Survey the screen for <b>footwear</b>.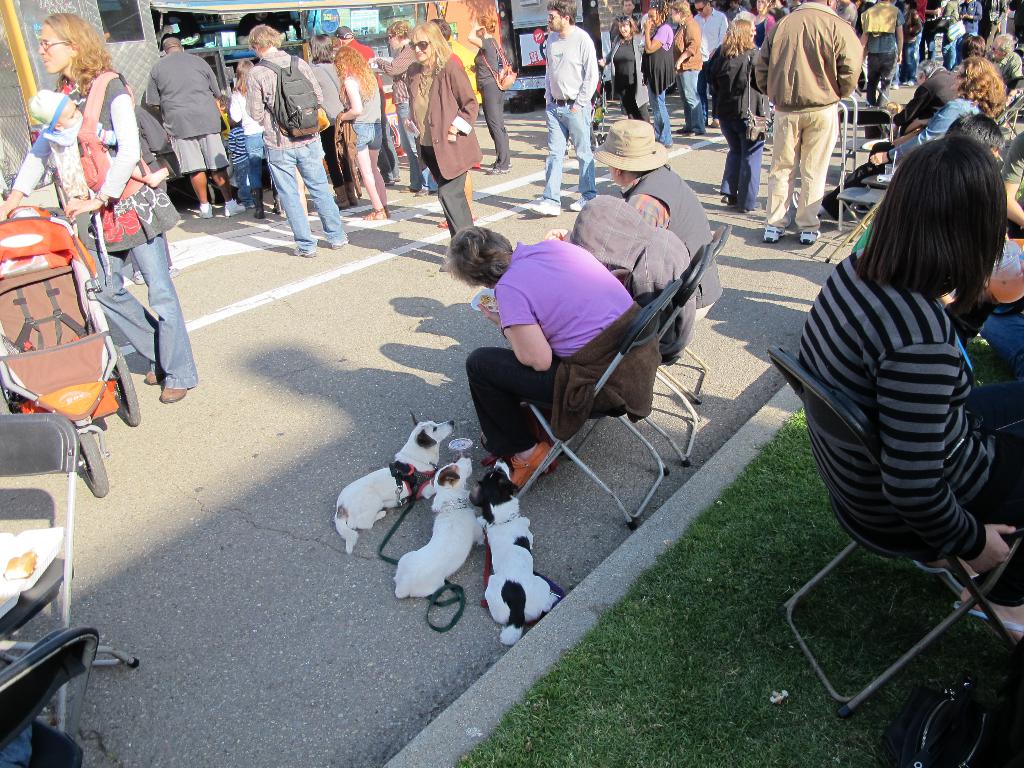
Survey found: x1=765 y1=224 x2=792 y2=244.
